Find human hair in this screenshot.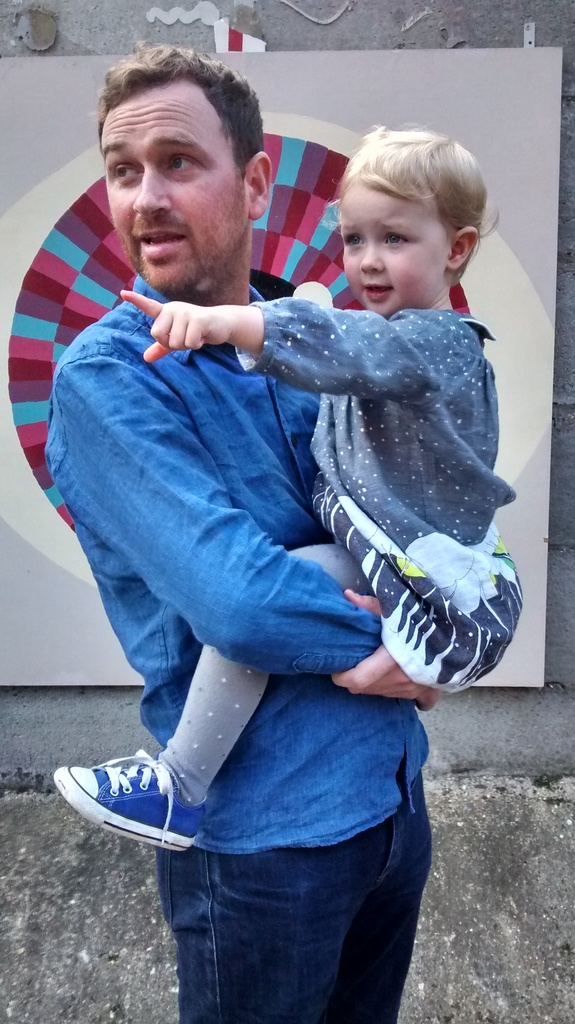
The bounding box for human hair is x1=330, y1=113, x2=473, y2=287.
